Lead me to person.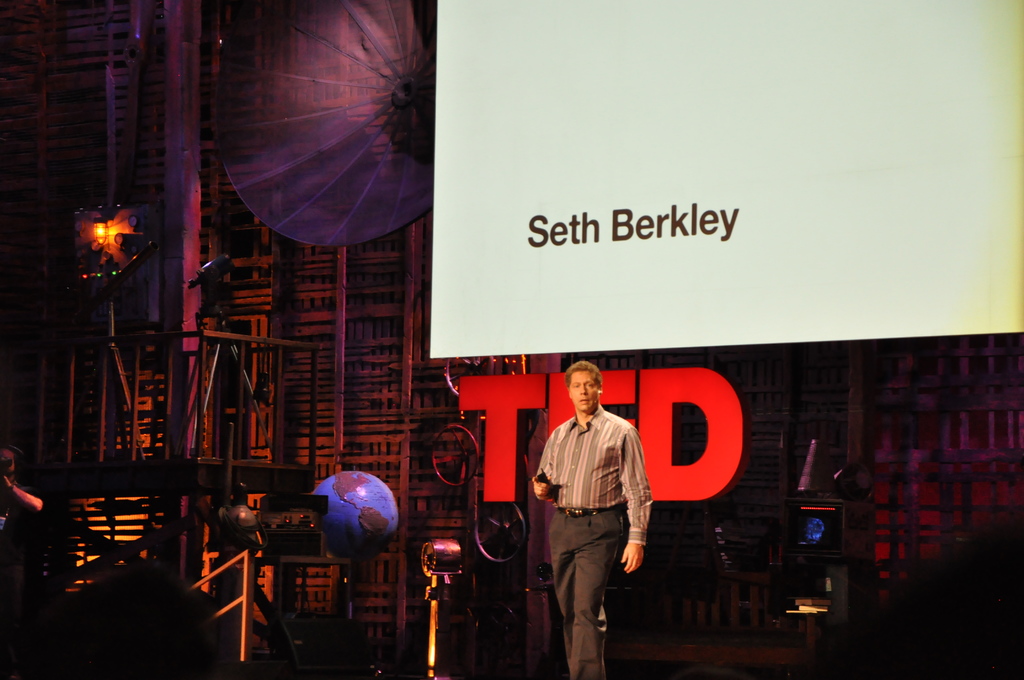
Lead to pyautogui.locateOnScreen(0, 445, 43, 574).
